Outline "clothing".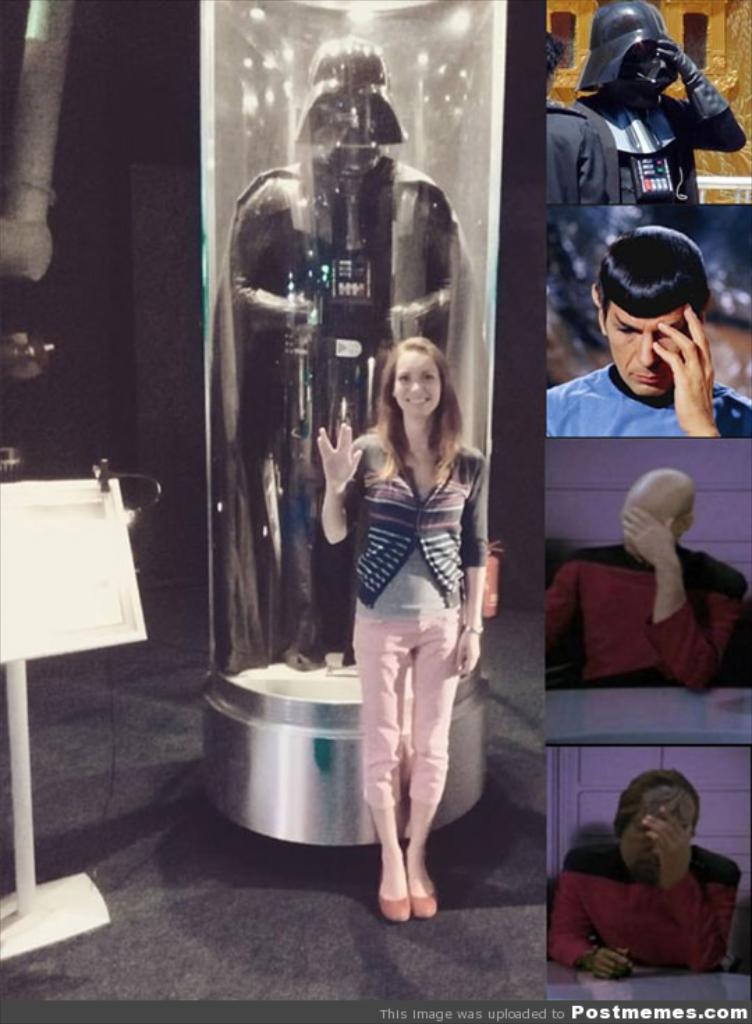
Outline: 542:364:751:439.
